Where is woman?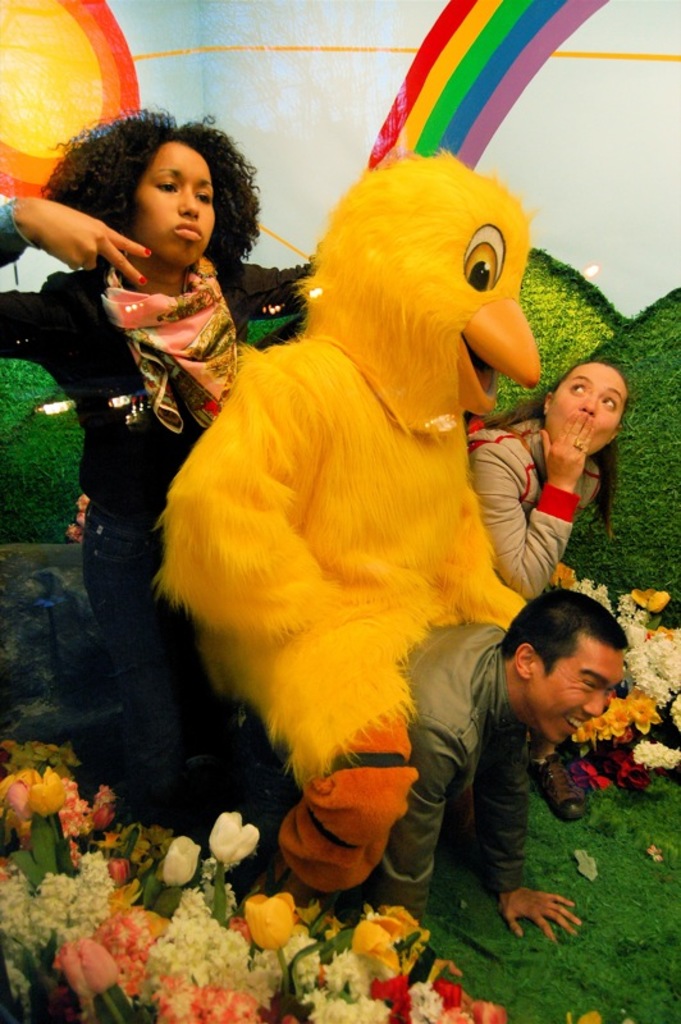
<box>22,118,278,737</box>.
